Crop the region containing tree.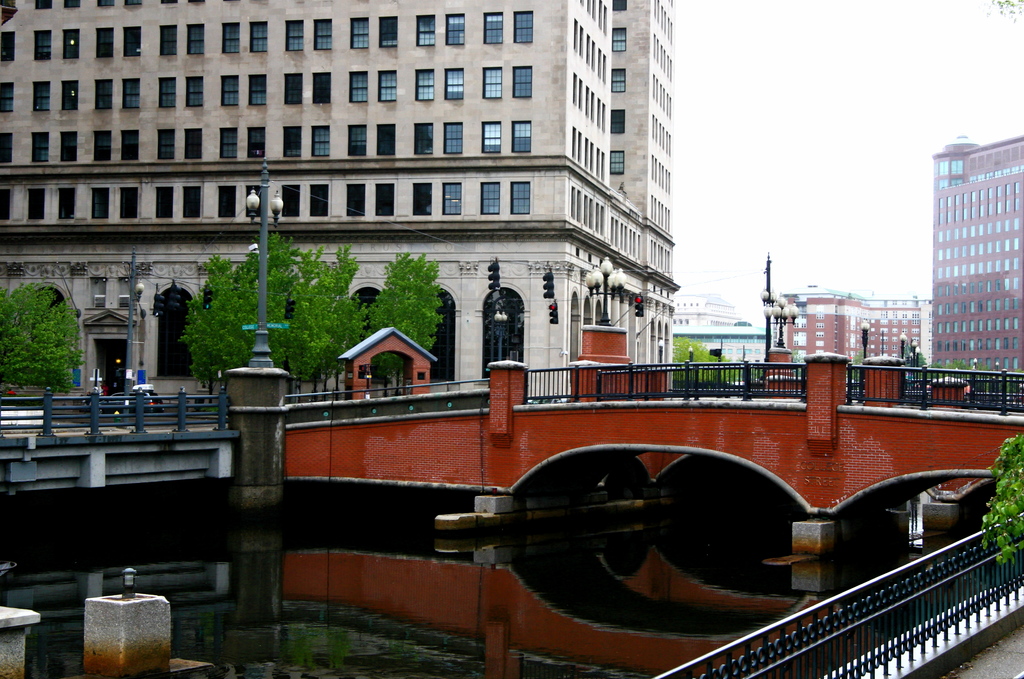
Crop region: bbox(268, 237, 381, 401).
